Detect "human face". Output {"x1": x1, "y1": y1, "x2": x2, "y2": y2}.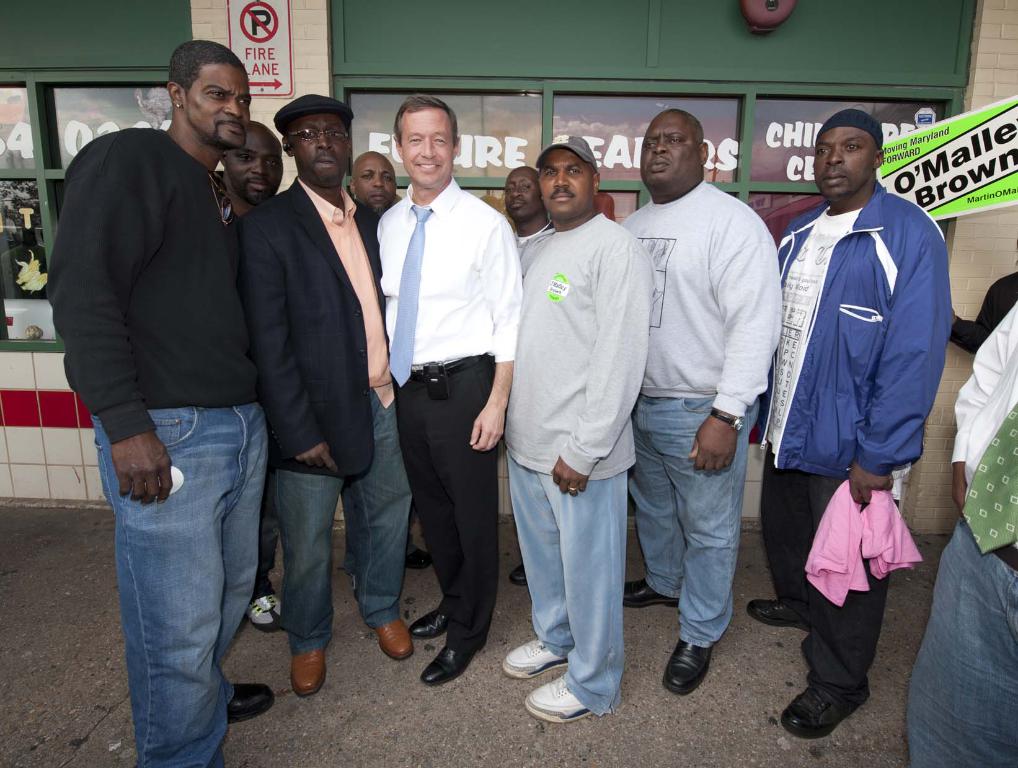
{"x1": 396, "y1": 115, "x2": 454, "y2": 183}.
